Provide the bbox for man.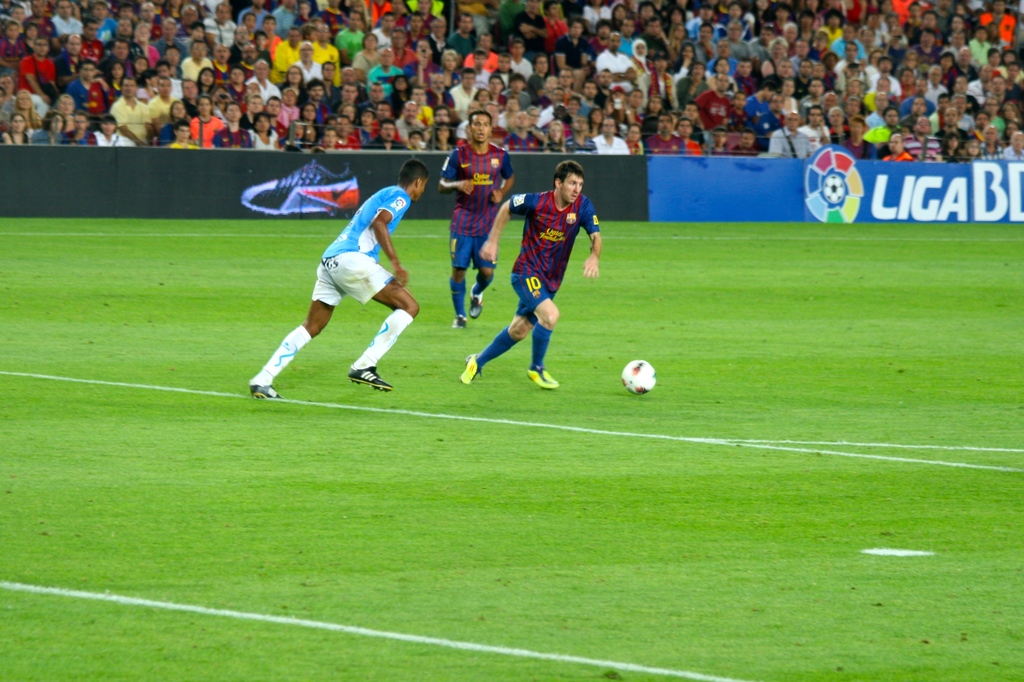
[left=405, top=8, right=433, bottom=47].
